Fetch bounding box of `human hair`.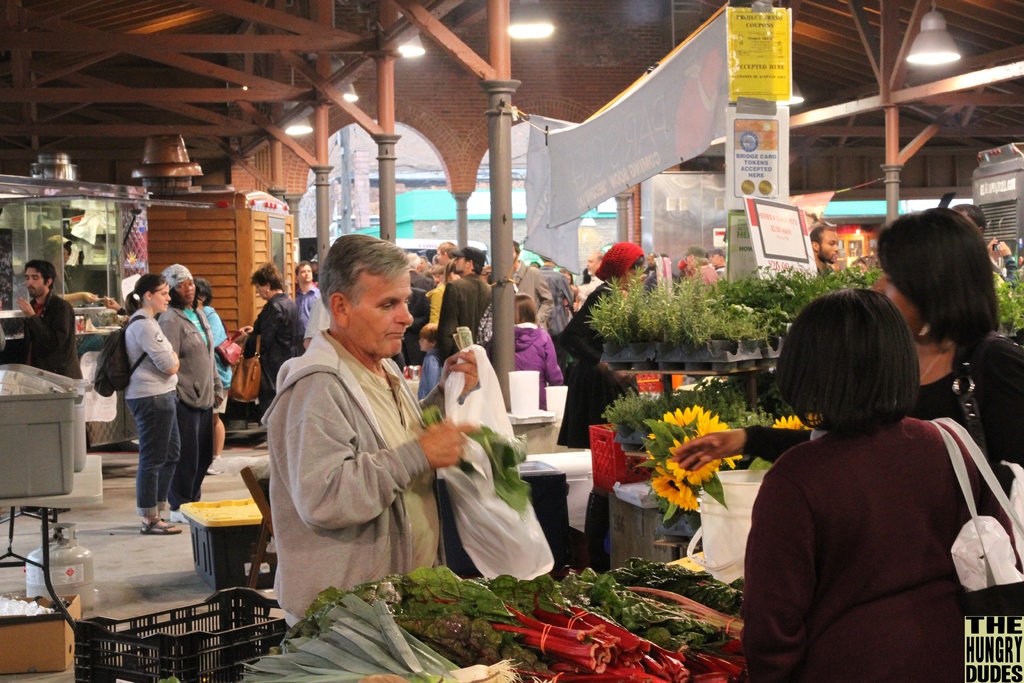
Bbox: left=250, top=262, right=285, bottom=292.
